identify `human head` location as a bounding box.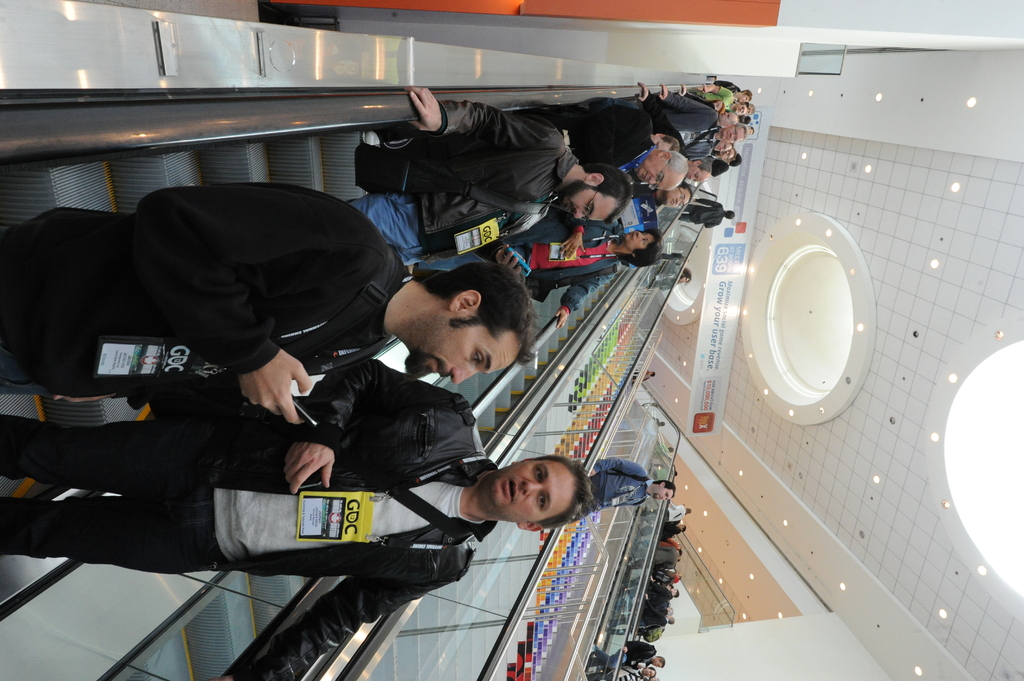
[left=401, top=263, right=538, bottom=385].
